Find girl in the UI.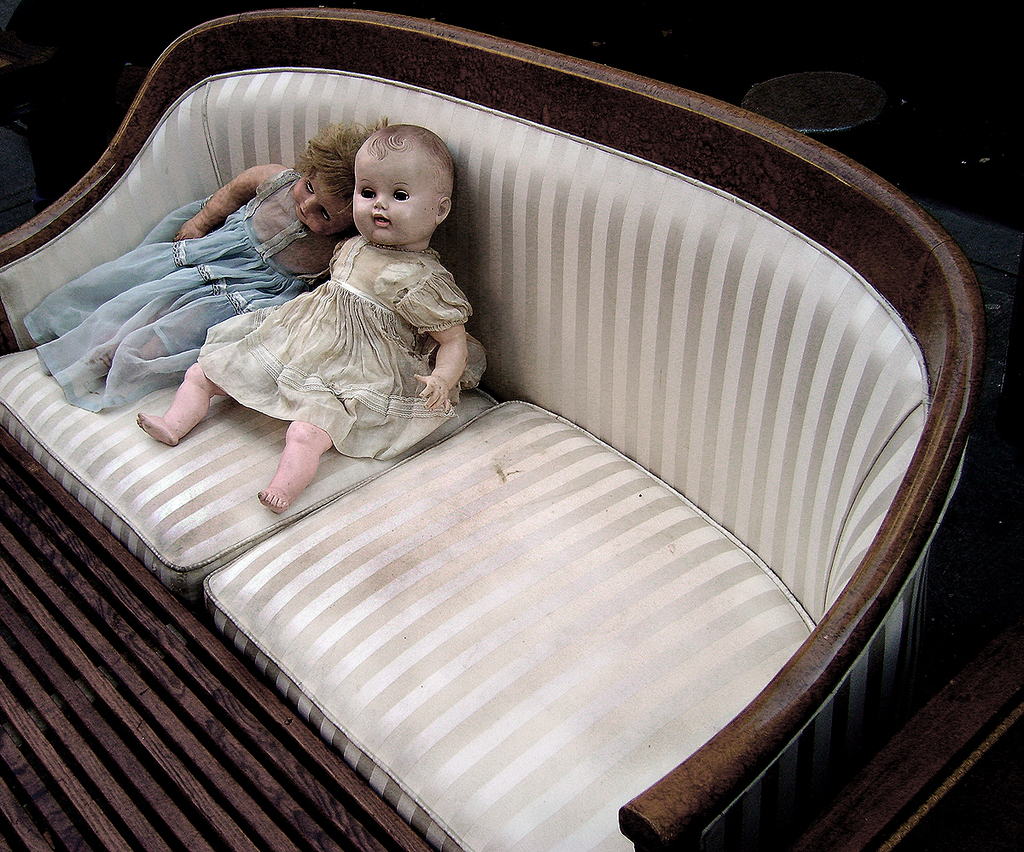
UI element at left=14, top=122, right=381, bottom=418.
